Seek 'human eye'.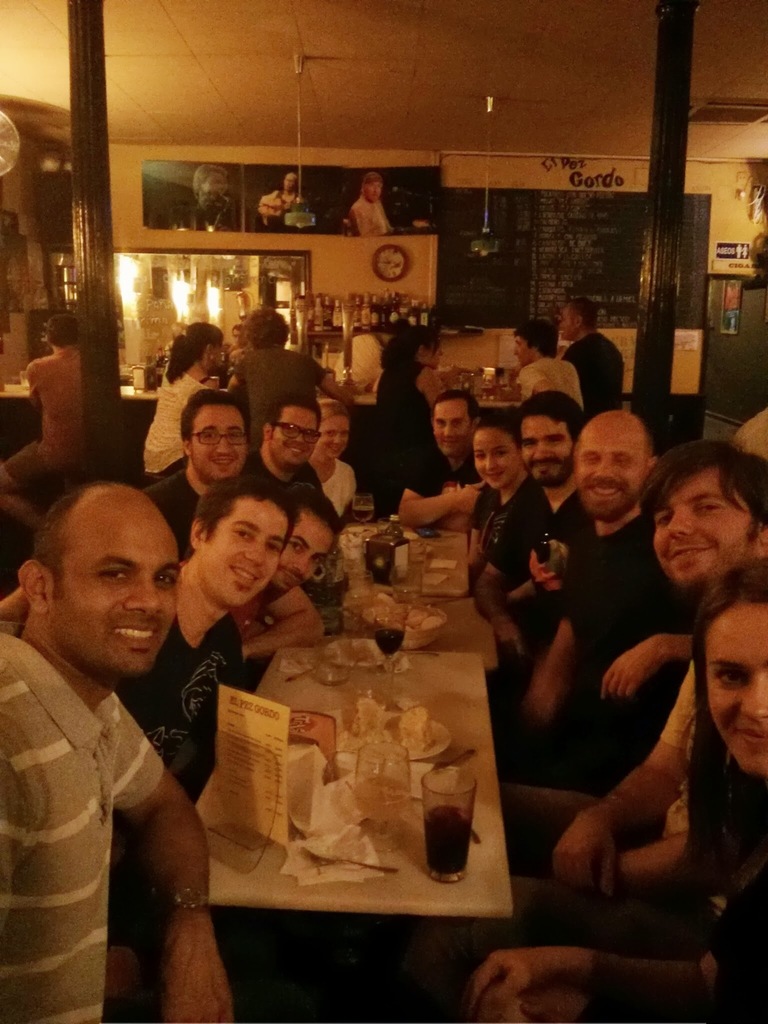
[left=95, top=561, right=134, bottom=583].
